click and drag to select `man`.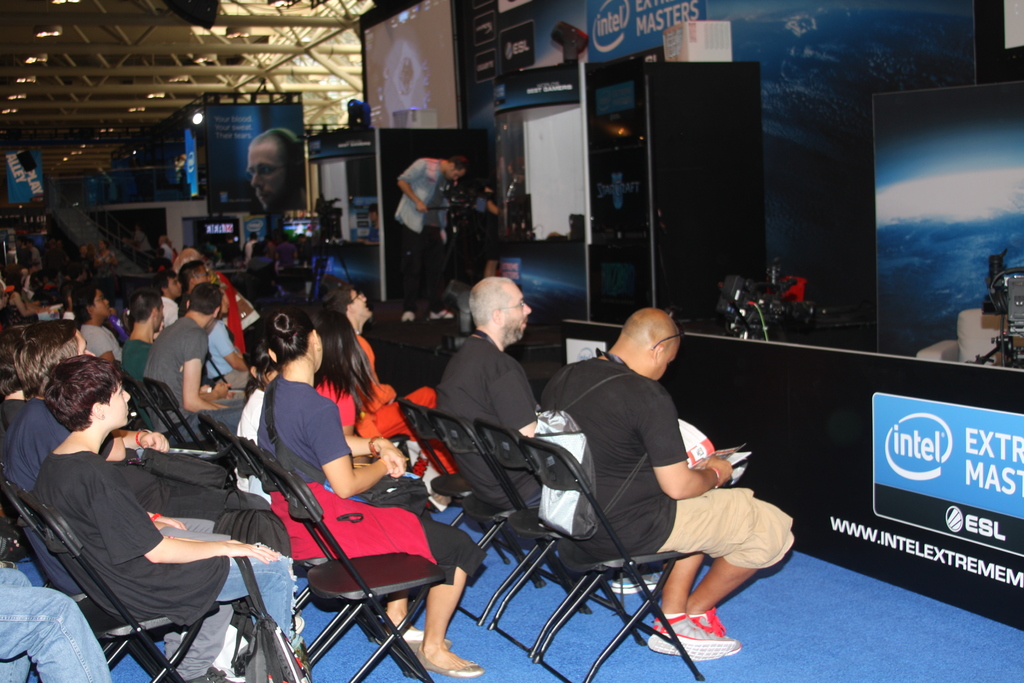
Selection: select_region(158, 270, 177, 331).
